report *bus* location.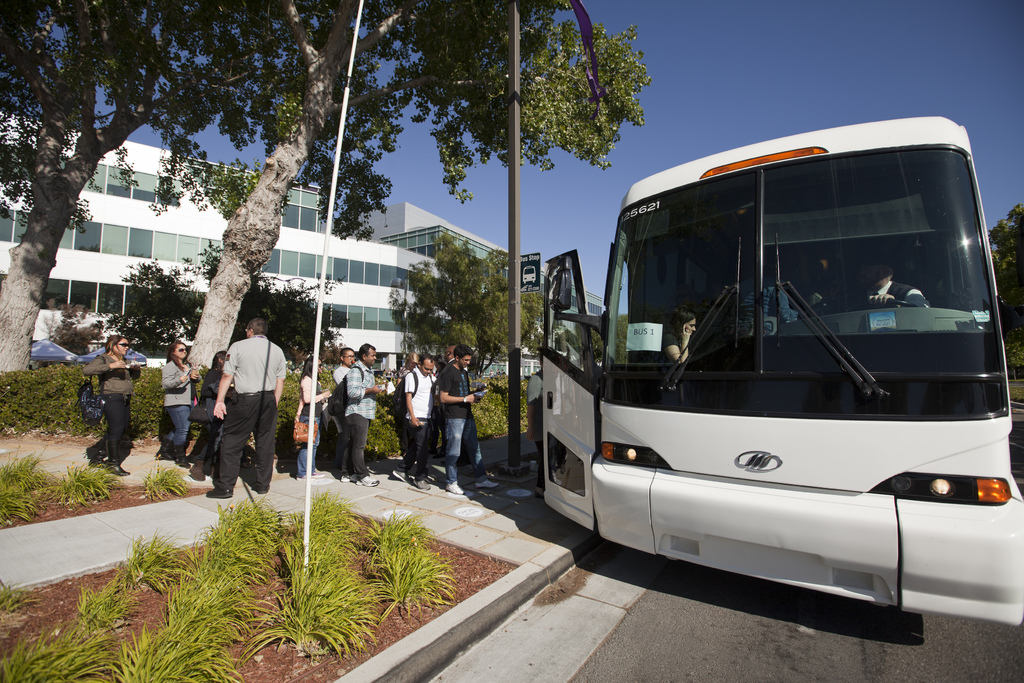
Report: l=536, t=112, r=1023, b=629.
